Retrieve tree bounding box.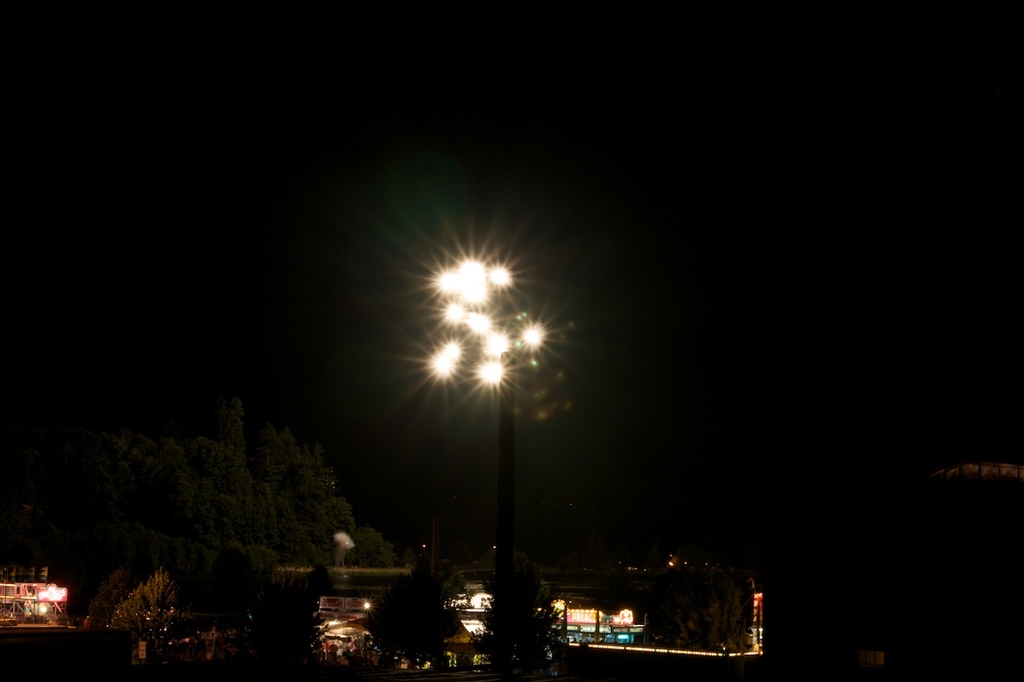
Bounding box: bbox(477, 547, 573, 681).
